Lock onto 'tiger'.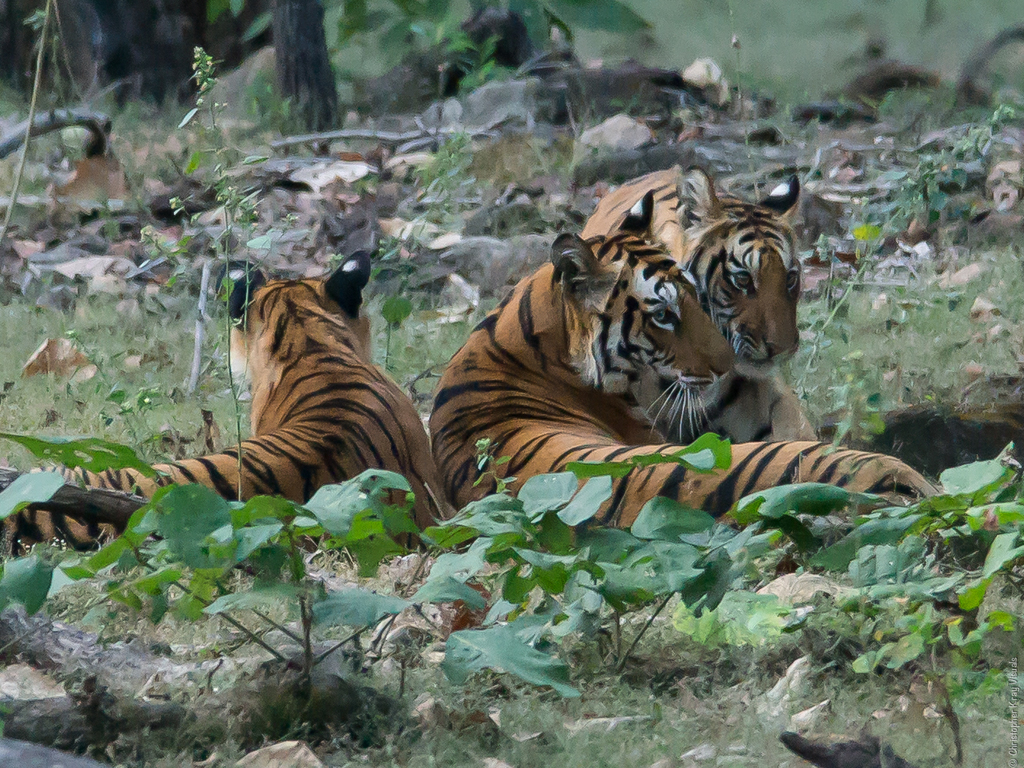
Locked: (left=581, top=166, right=815, bottom=453).
